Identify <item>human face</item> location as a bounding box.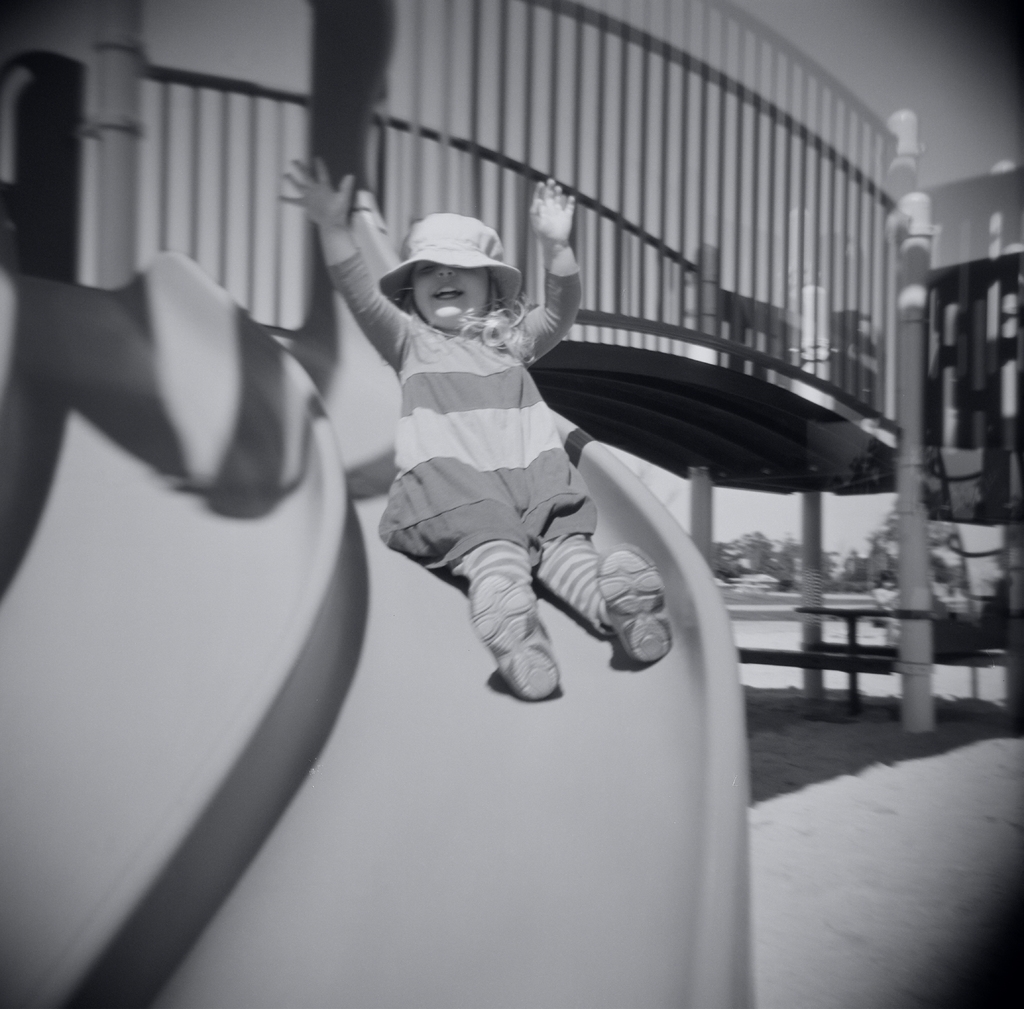
{"x1": 409, "y1": 259, "x2": 488, "y2": 332}.
